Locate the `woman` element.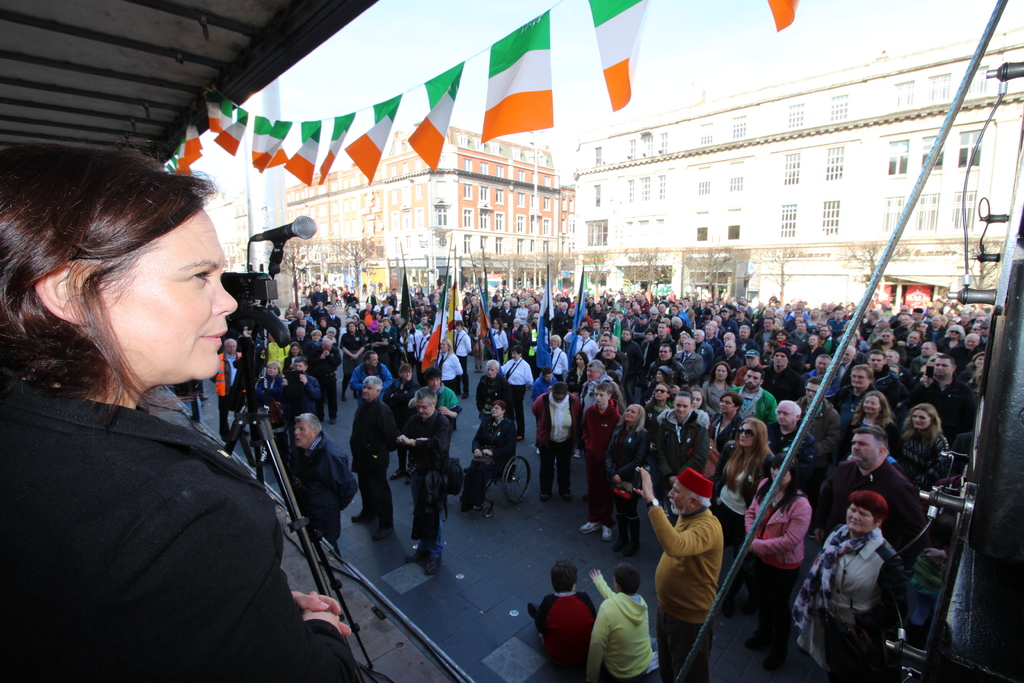
Element bbox: <box>0,145,358,682</box>.
